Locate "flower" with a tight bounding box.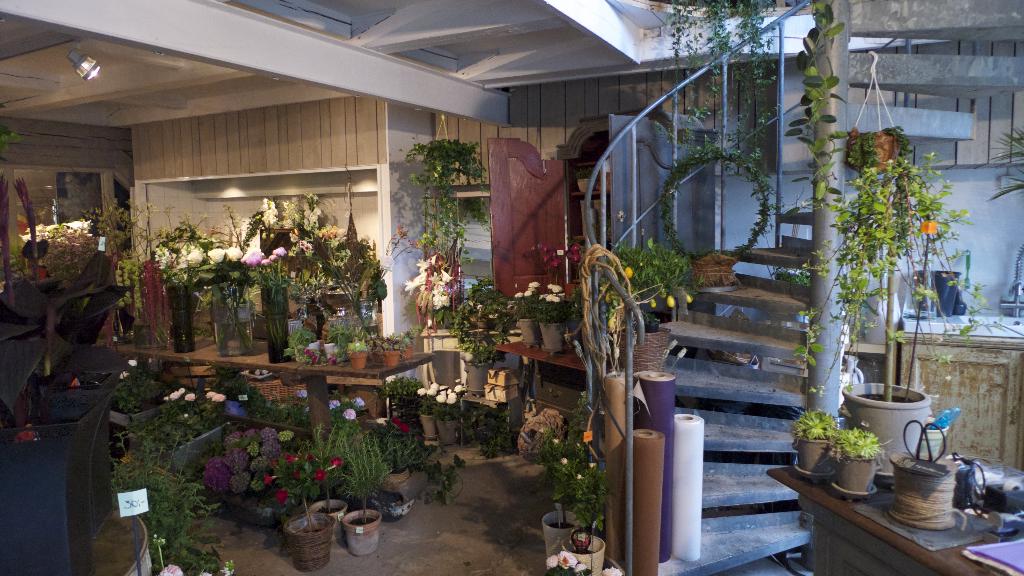
226, 244, 241, 266.
